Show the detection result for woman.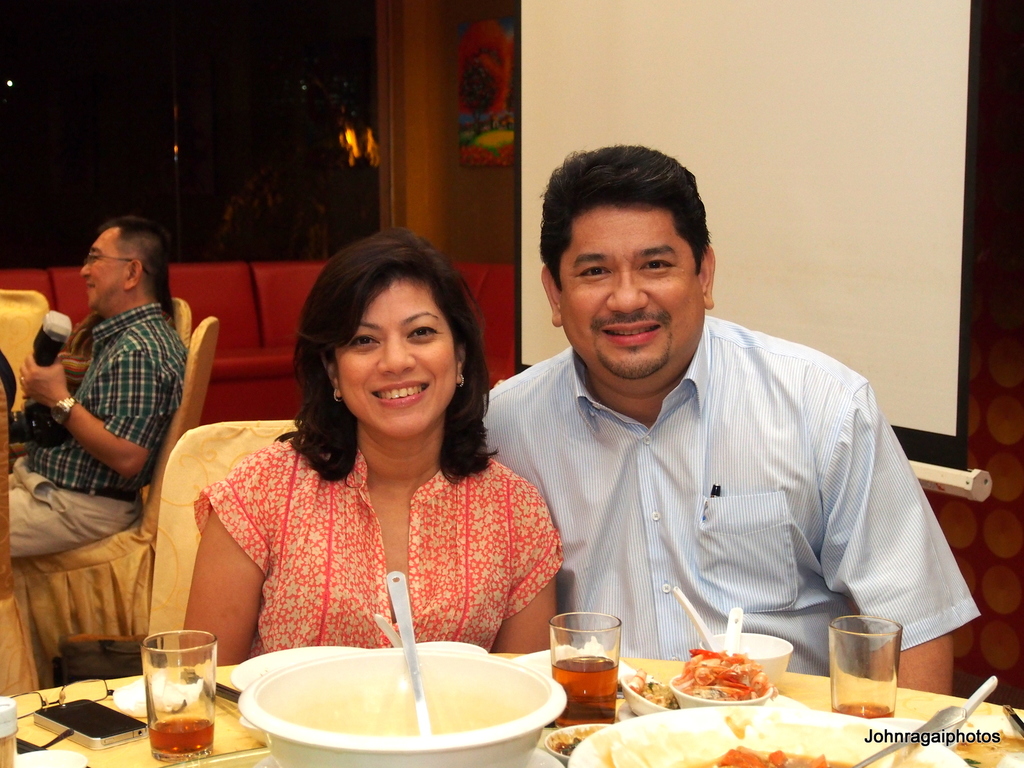
l=161, t=255, r=561, b=691.
